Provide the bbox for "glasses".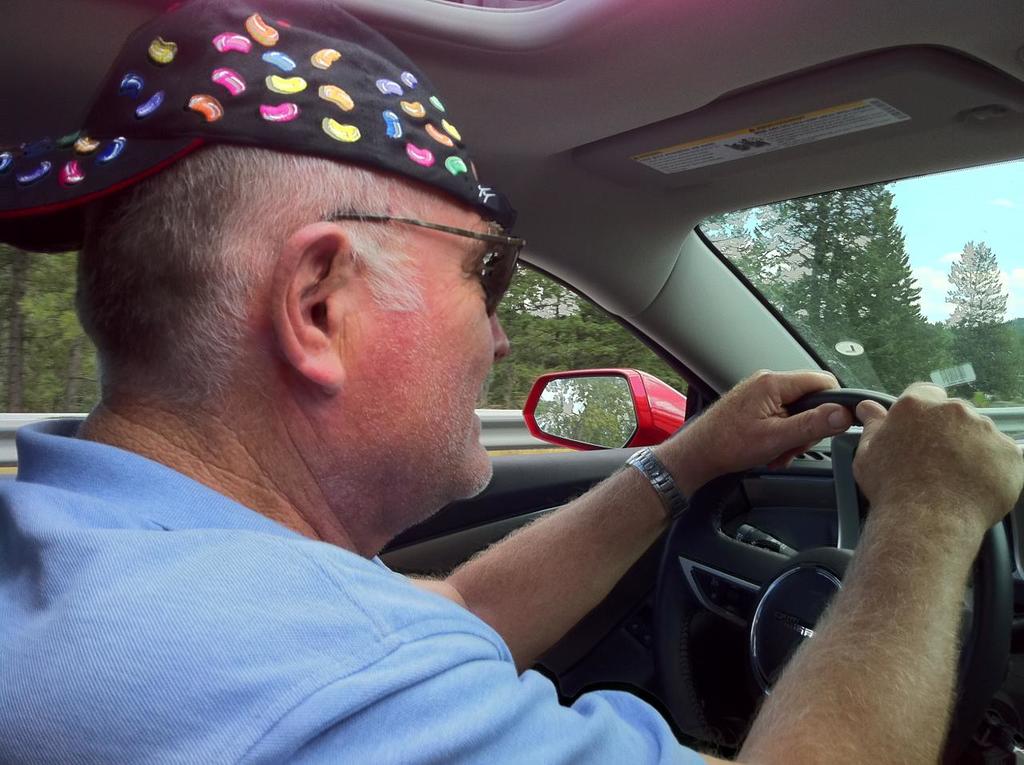
bbox=(333, 214, 494, 284).
